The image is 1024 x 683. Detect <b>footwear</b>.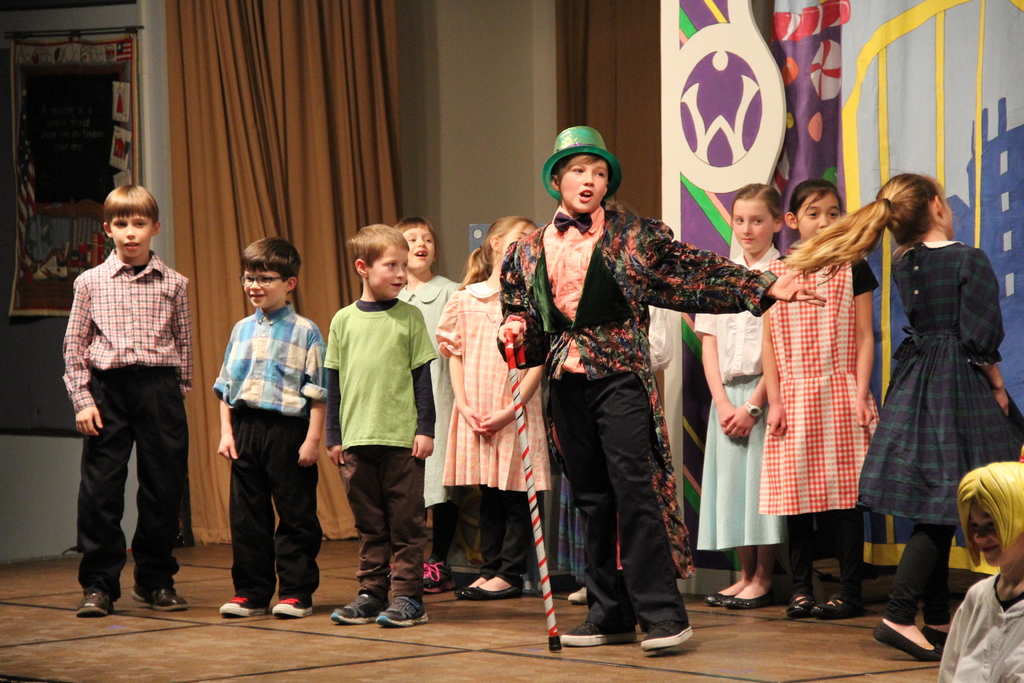
Detection: pyautogui.locateOnScreen(639, 626, 692, 651).
